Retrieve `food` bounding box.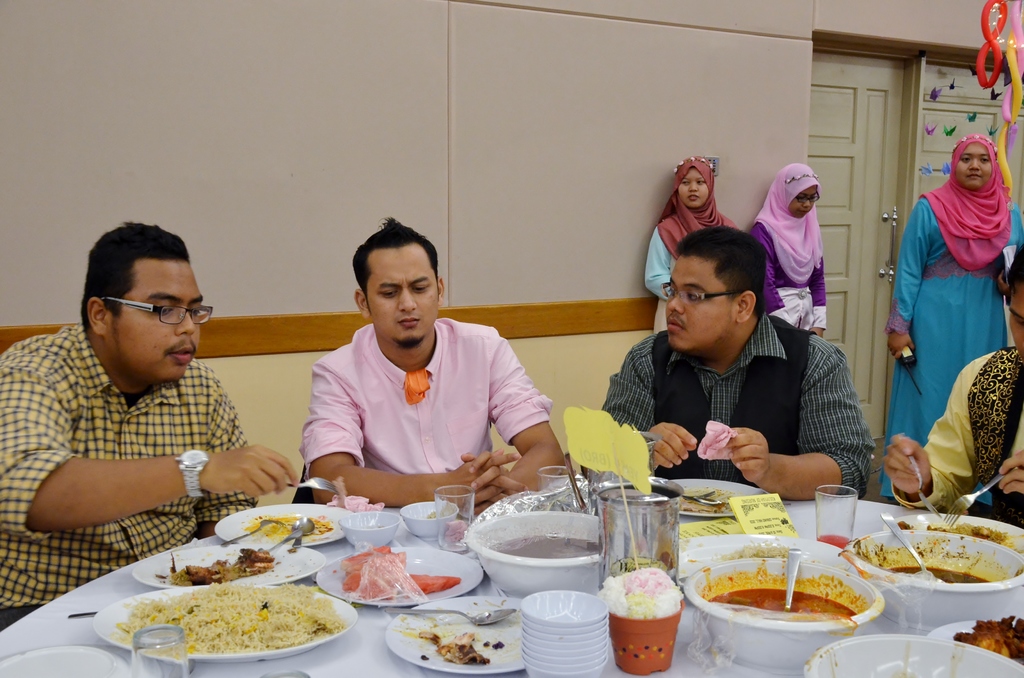
Bounding box: bbox=[396, 615, 502, 670].
